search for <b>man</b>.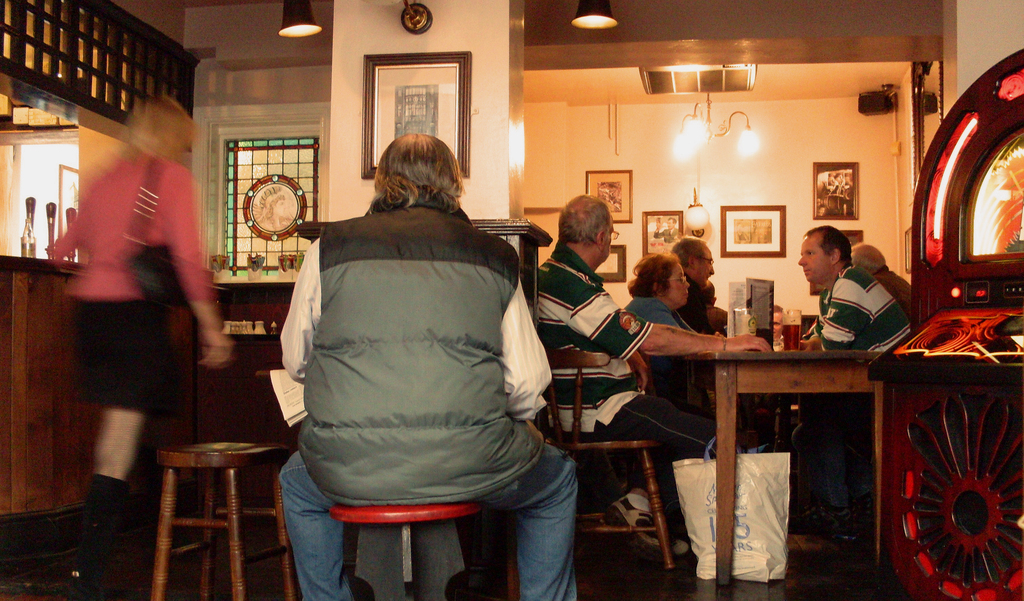
Found at 536/193/775/555.
